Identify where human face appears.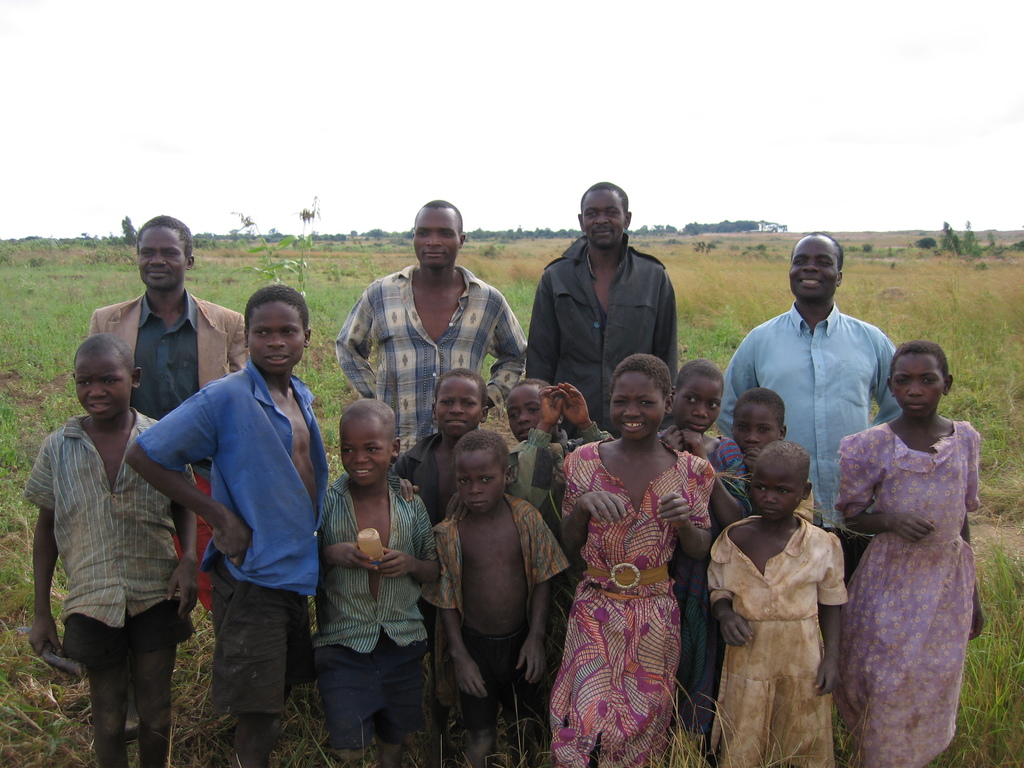
Appears at 413/216/453/270.
